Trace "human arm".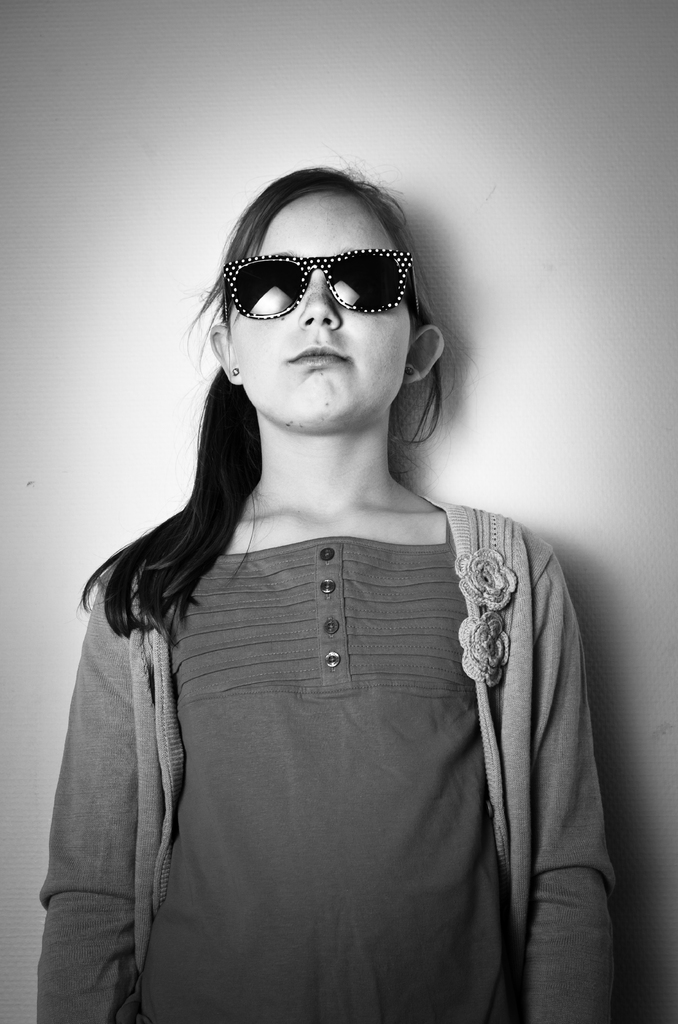
Traced to (34, 560, 147, 1023).
